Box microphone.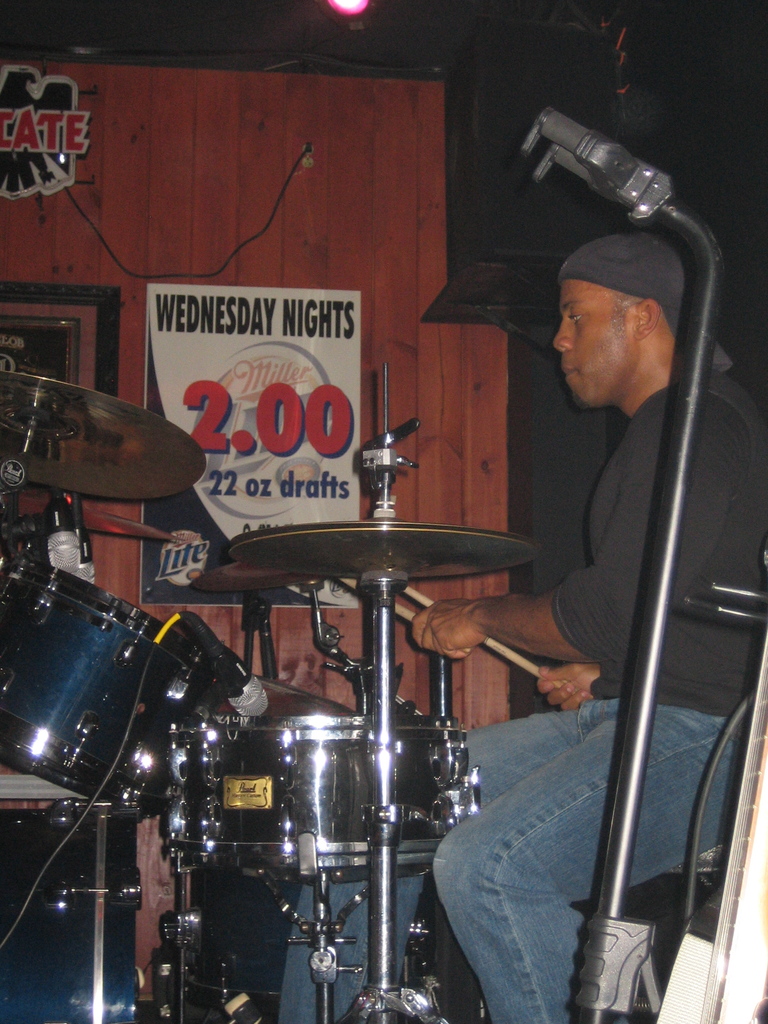
[202,627,273,721].
